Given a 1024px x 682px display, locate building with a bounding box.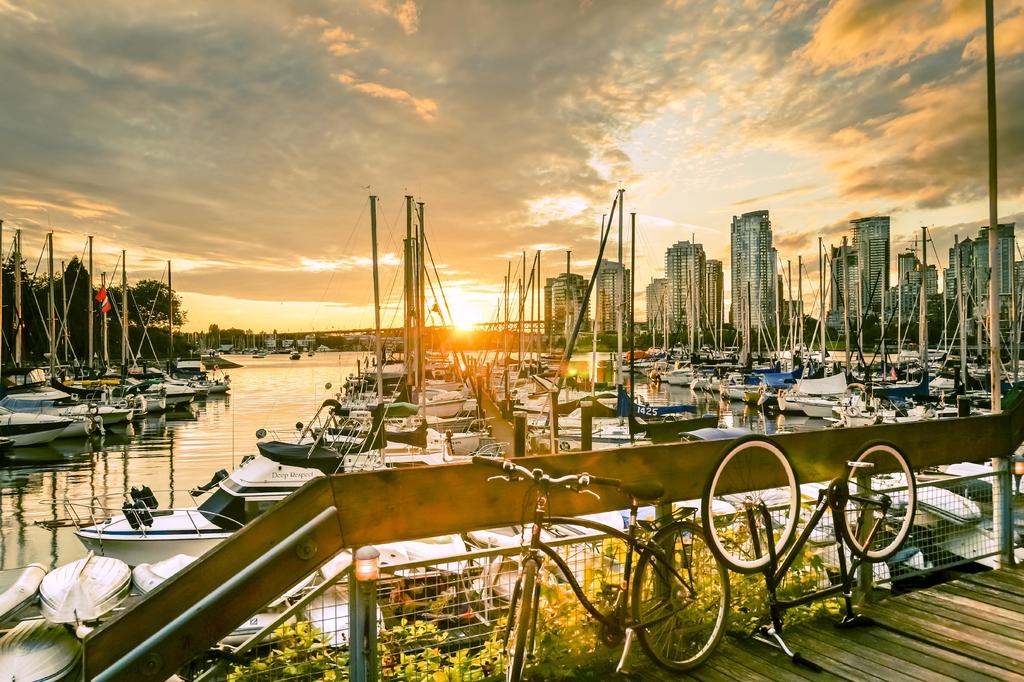
Located: [728, 212, 776, 326].
